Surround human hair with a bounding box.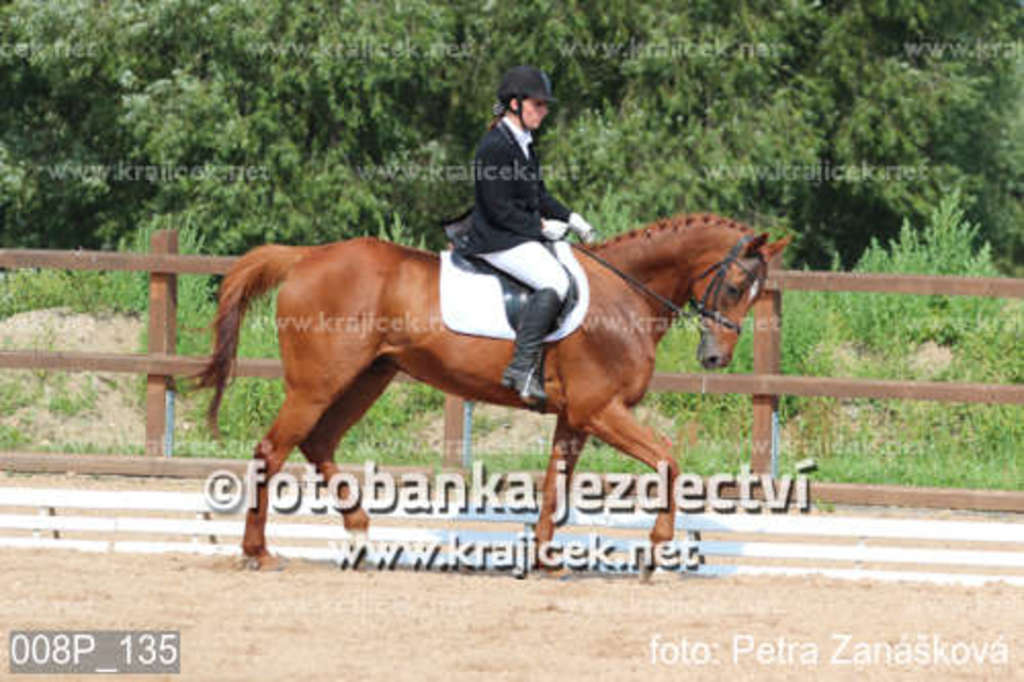
x1=498, y1=66, x2=559, y2=123.
